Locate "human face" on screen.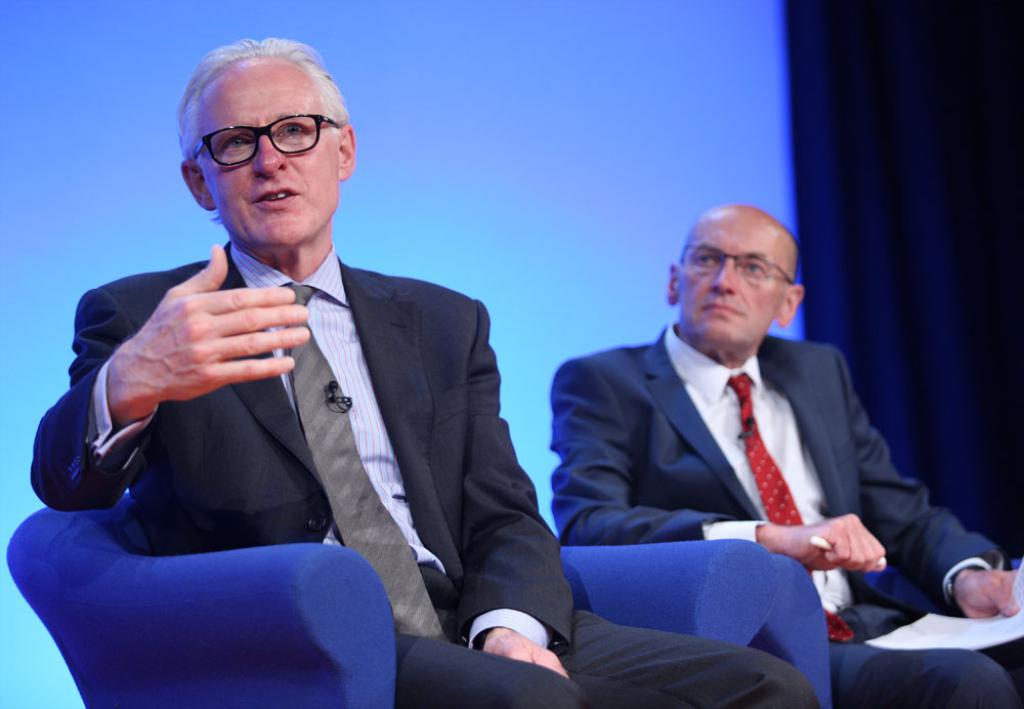
On screen at l=200, t=62, r=342, b=256.
